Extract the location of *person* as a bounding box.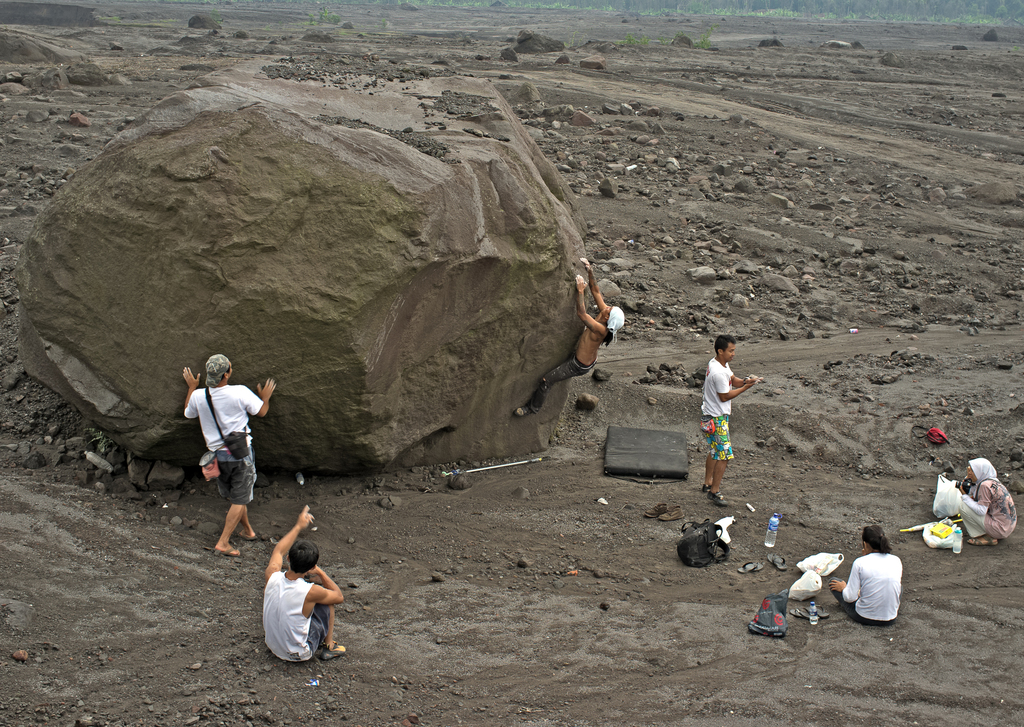
locate(694, 325, 753, 508).
